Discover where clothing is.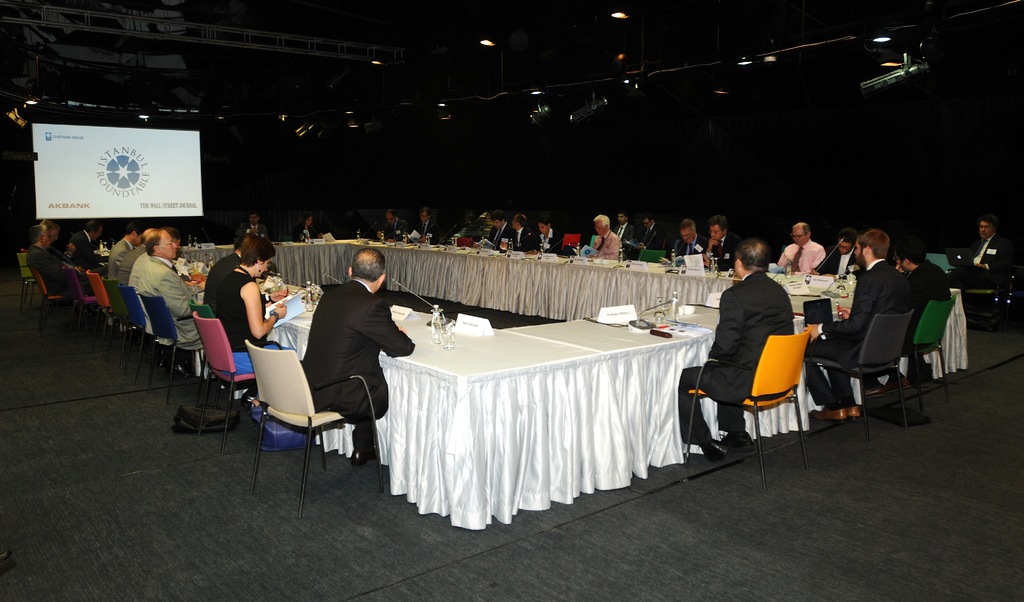
Discovered at <bbox>489, 229, 511, 248</bbox>.
